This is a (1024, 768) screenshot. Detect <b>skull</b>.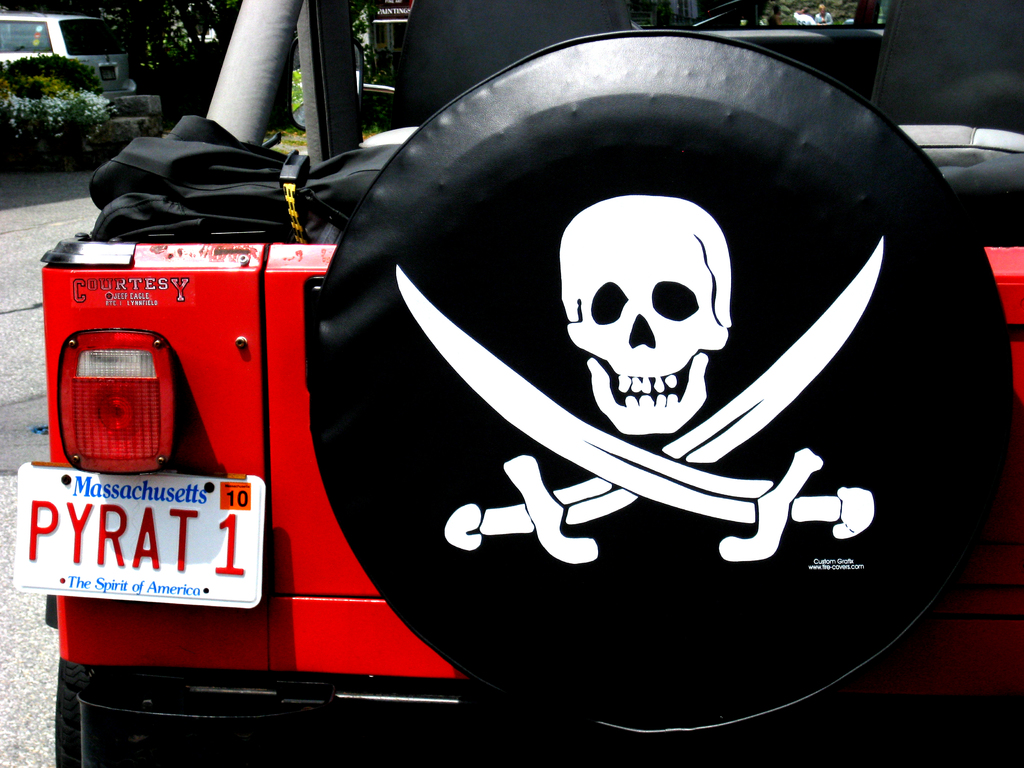
564 191 728 437.
